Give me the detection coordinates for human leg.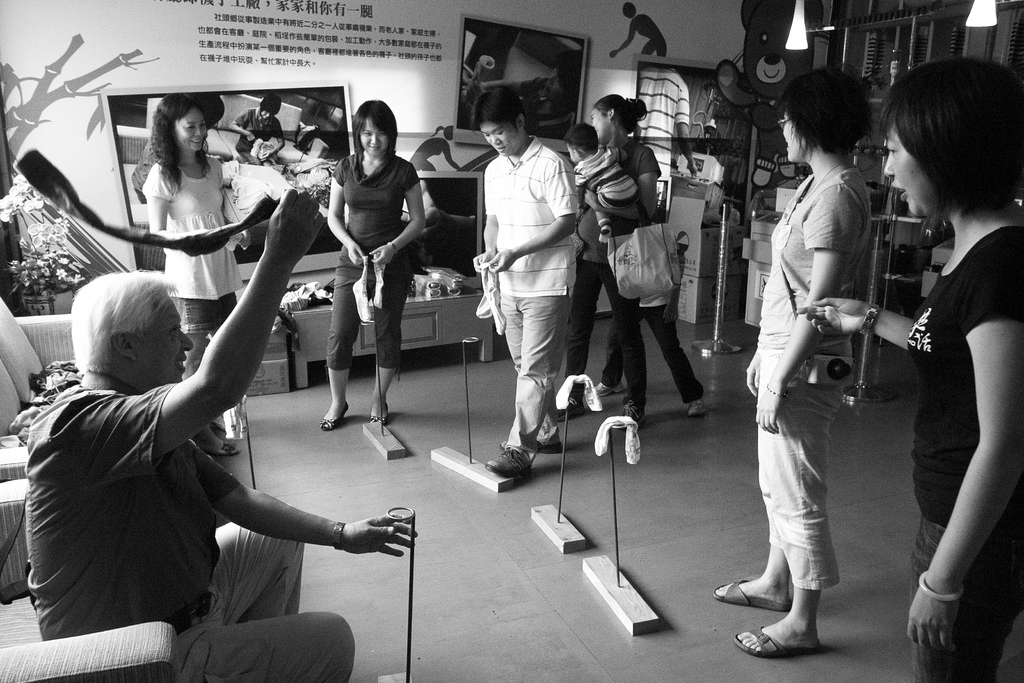
Rect(560, 267, 600, 420).
